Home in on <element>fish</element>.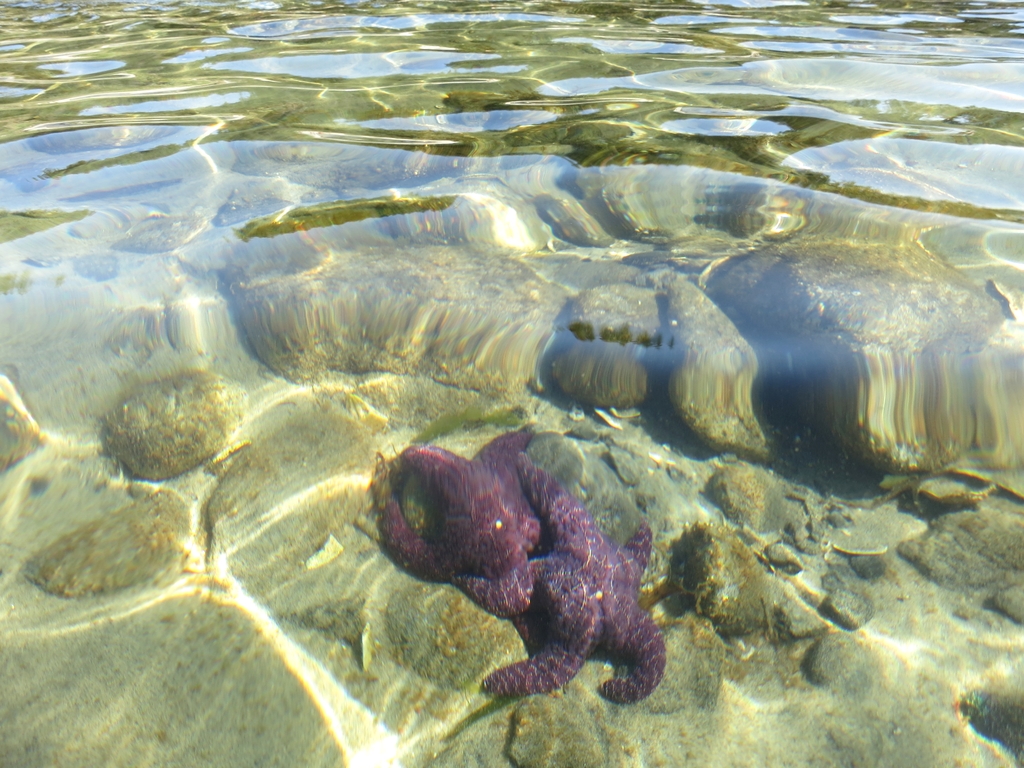
Homed in at Rect(451, 445, 680, 701).
